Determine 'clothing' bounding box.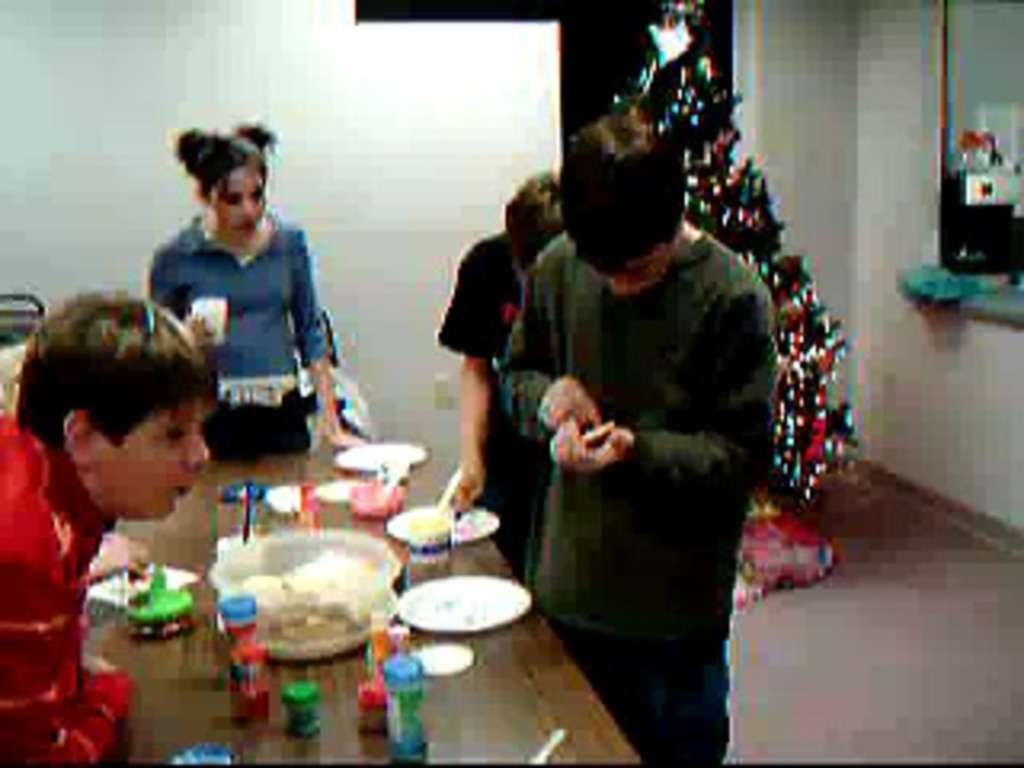
Determined: [x1=144, y1=214, x2=307, y2=448].
